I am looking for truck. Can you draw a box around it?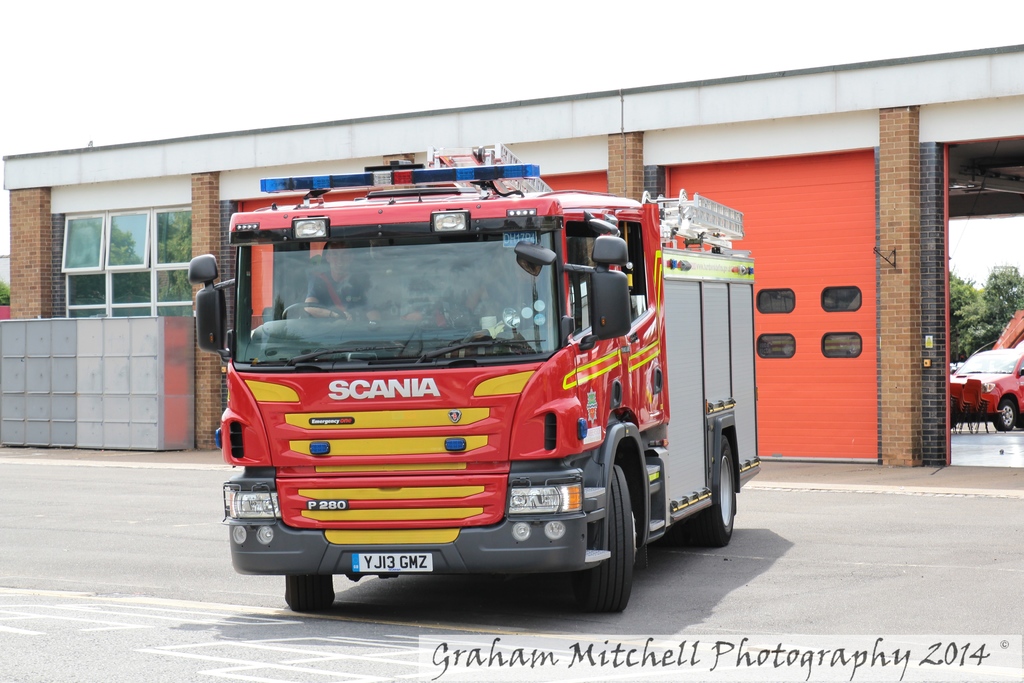
Sure, the bounding box is {"left": 951, "top": 304, "right": 1023, "bottom": 431}.
